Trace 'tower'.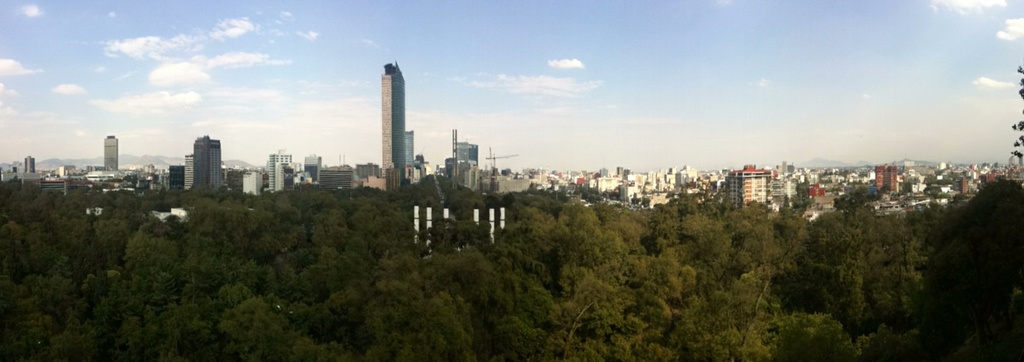
Traced to Rect(199, 130, 230, 198).
